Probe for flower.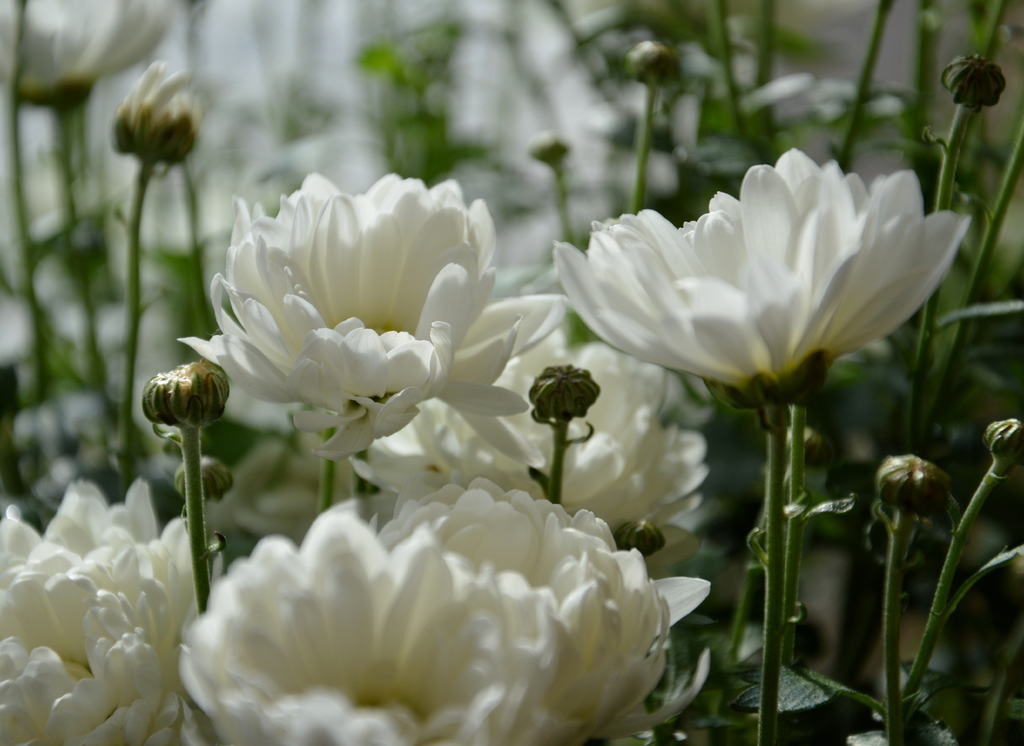
Probe result: [168,467,716,745].
